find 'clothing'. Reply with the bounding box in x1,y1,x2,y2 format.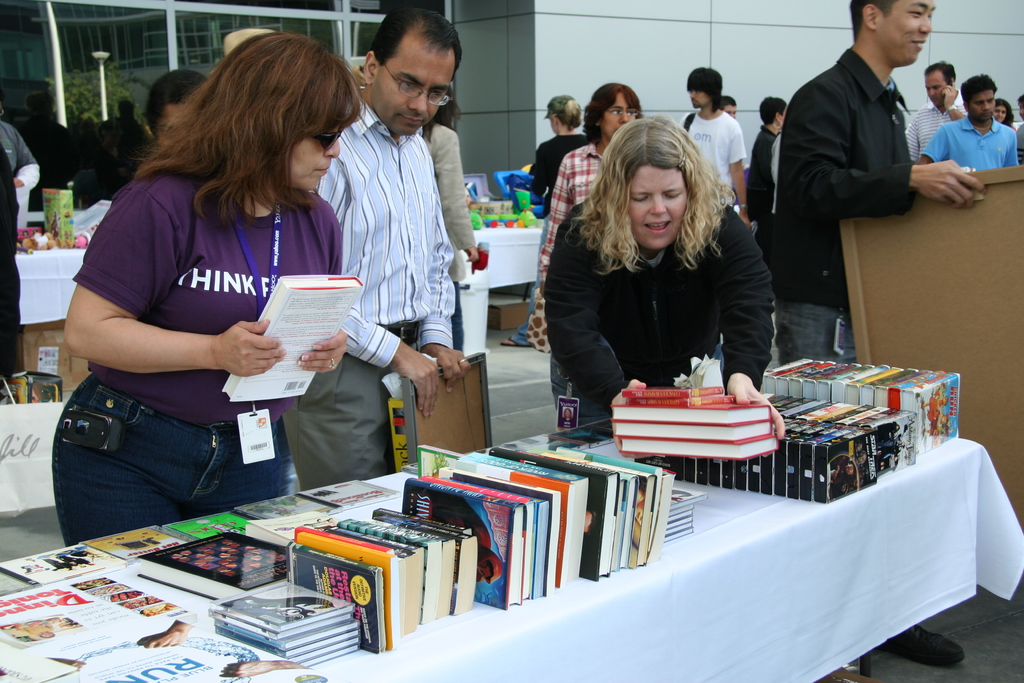
739,122,772,257.
